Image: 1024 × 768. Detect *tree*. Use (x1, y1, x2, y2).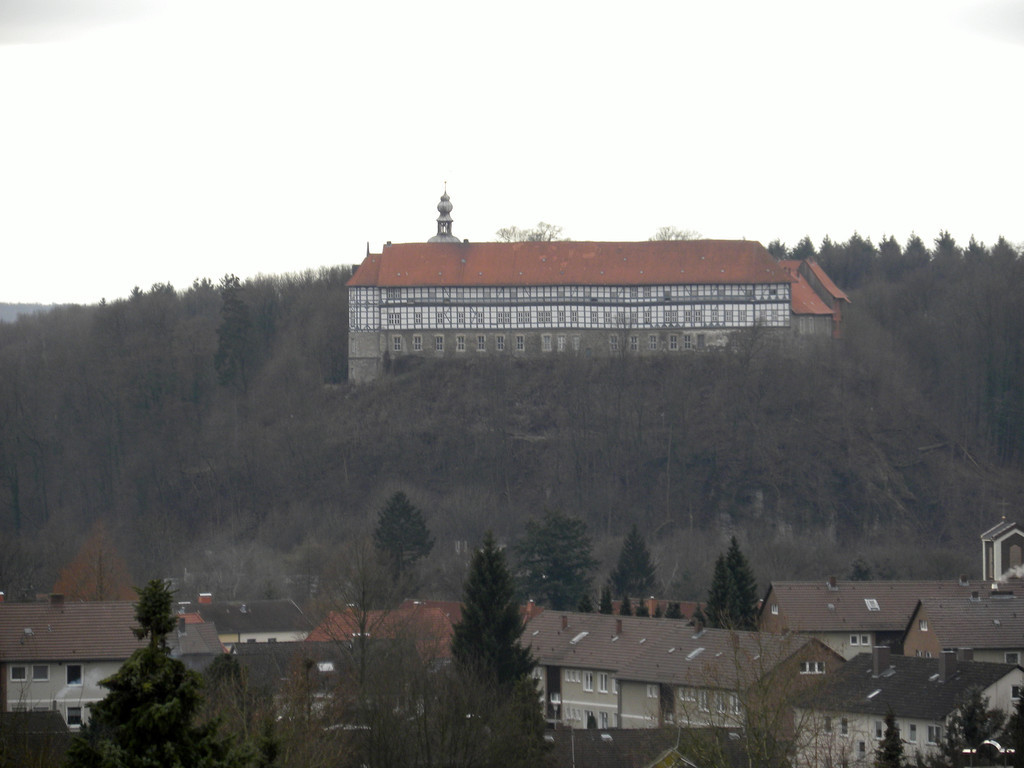
(790, 225, 814, 264).
